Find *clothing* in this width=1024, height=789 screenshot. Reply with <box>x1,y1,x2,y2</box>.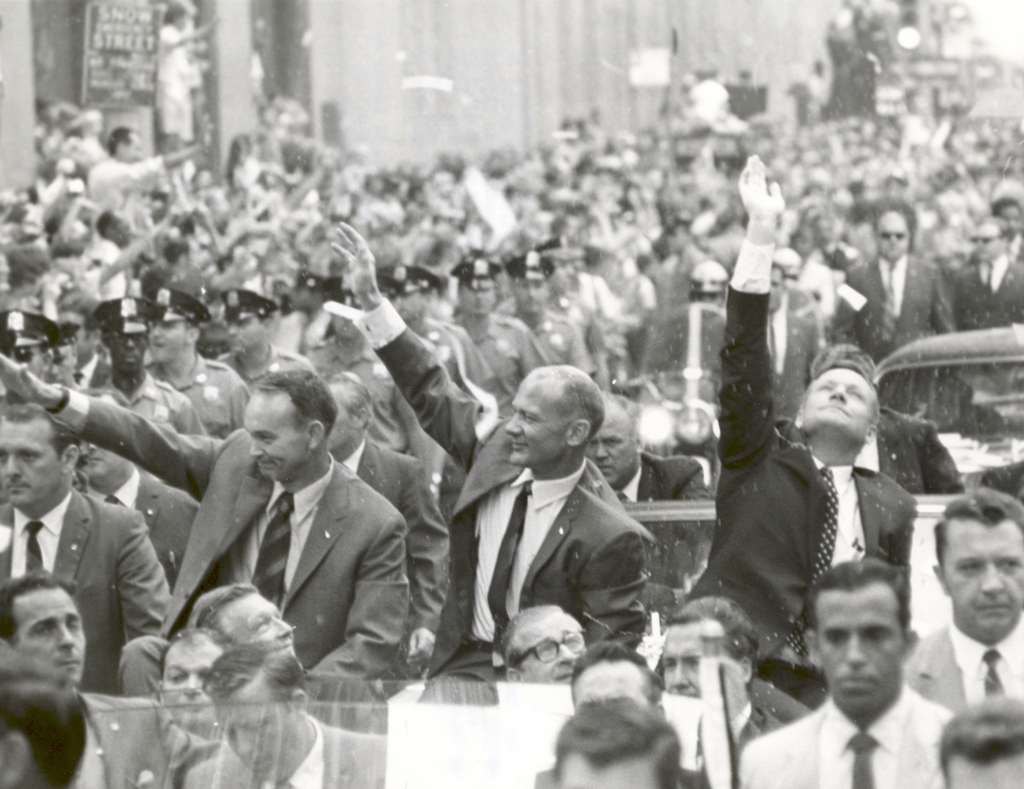
<box>694,237,922,705</box>.
